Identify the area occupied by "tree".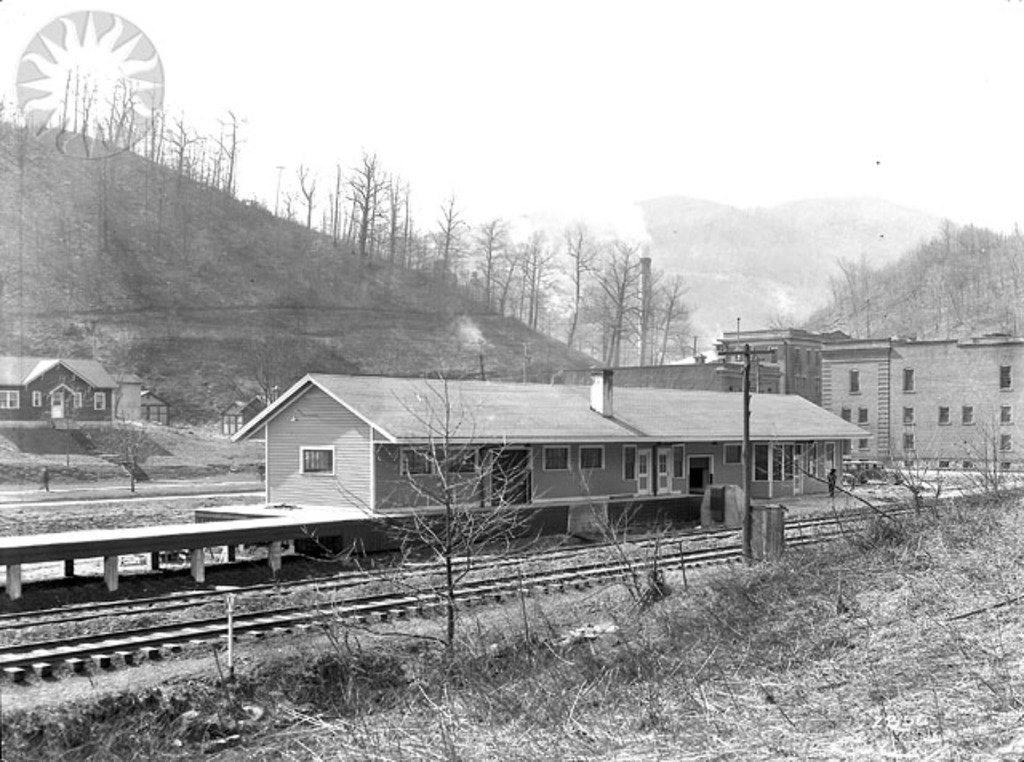
Area: locate(416, 186, 469, 282).
